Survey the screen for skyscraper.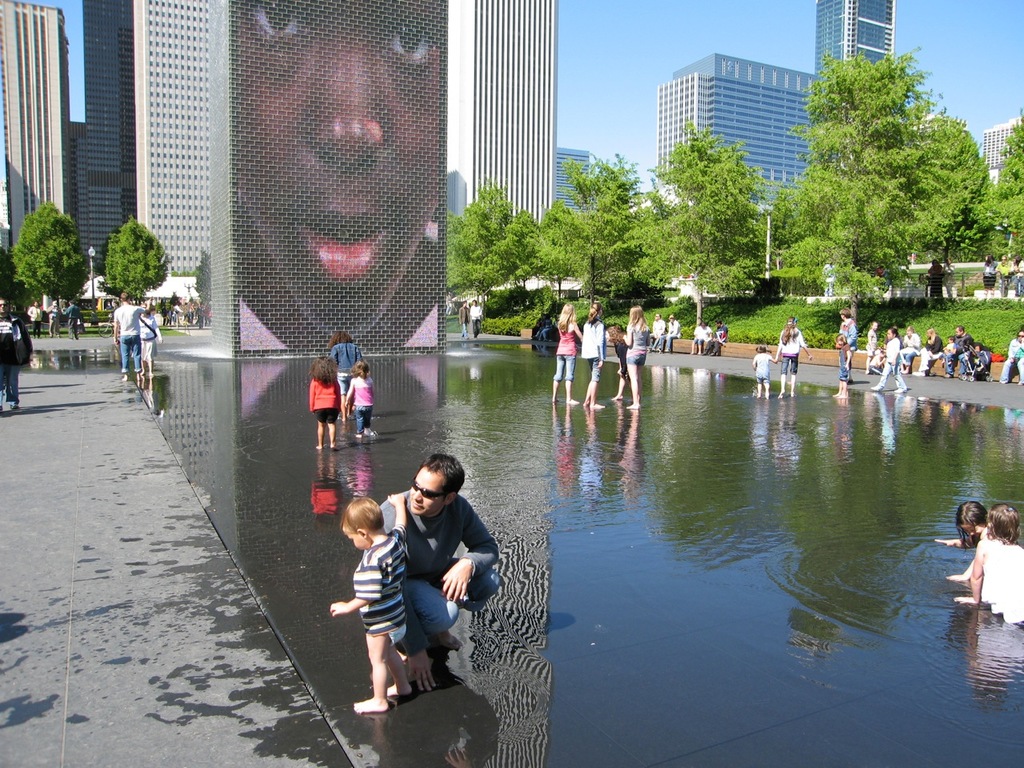
Survey found: <box>74,0,137,286</box>.
